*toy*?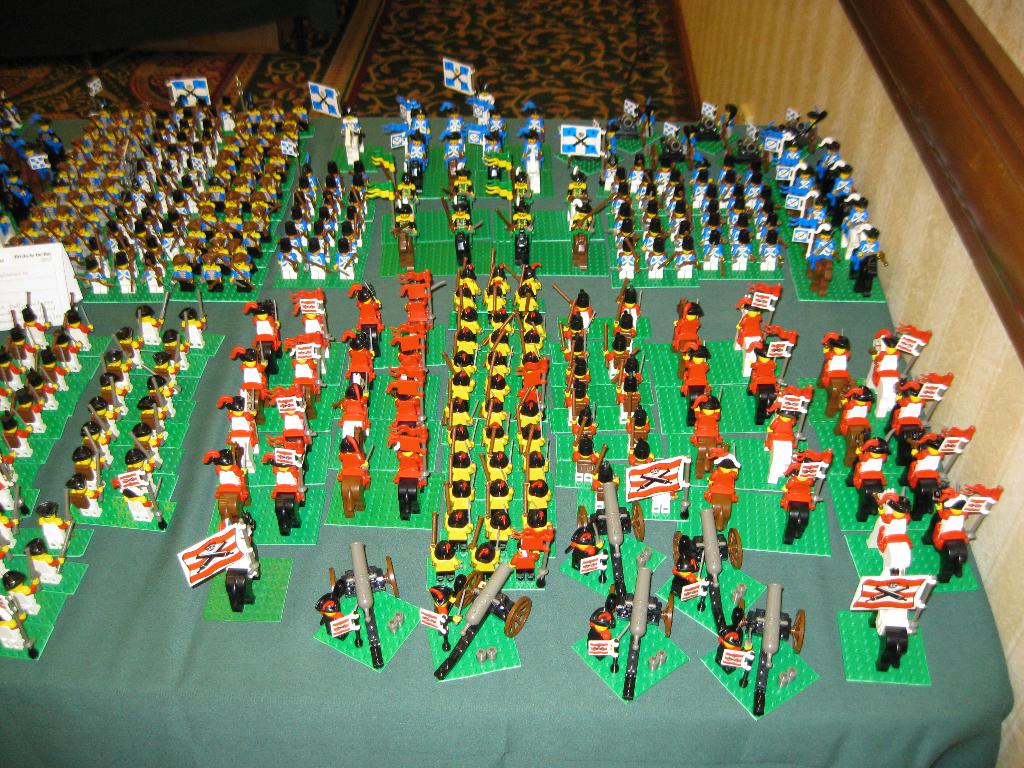
<bbox>0, 385, 10, 413</bbox>
